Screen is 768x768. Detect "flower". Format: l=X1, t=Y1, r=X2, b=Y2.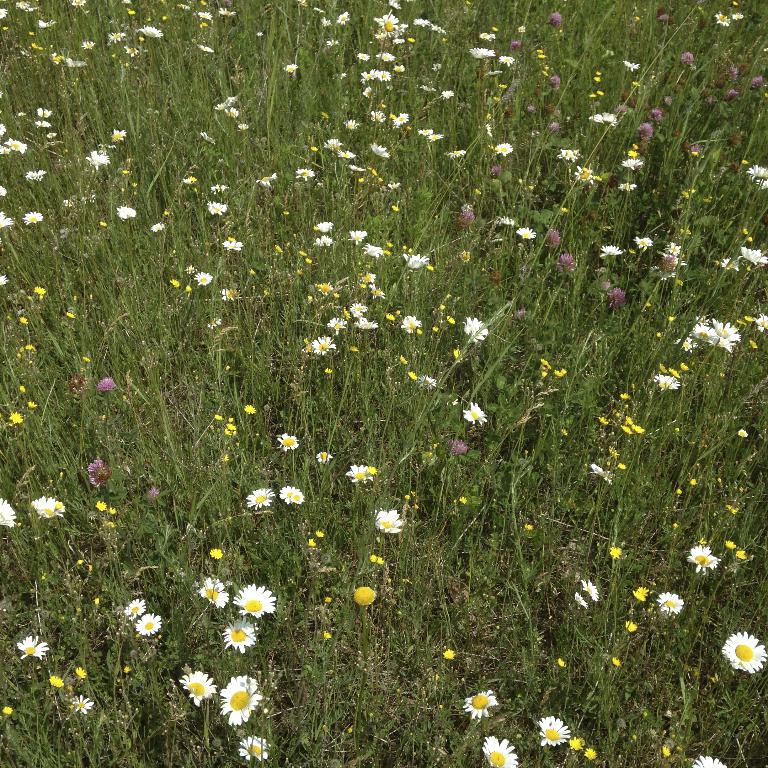
l=207, t=199, r=227, b=216.
